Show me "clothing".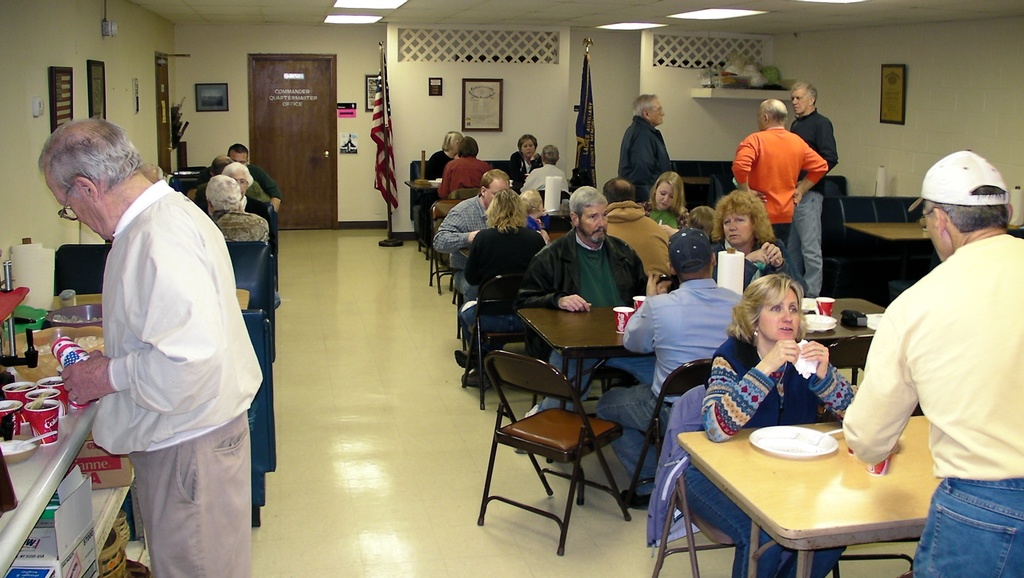
"clothing" is here: locate(466, 225, 546, 374).
